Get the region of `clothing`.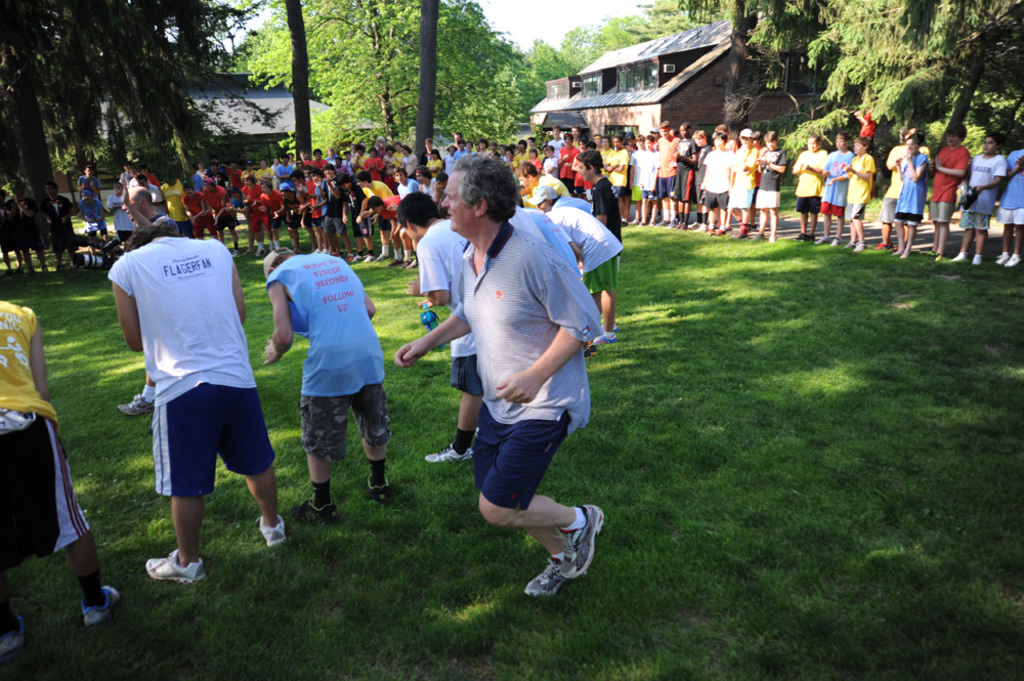
{"x1": 319, "y1": 169, "x2": 349, "y2": 229}.
